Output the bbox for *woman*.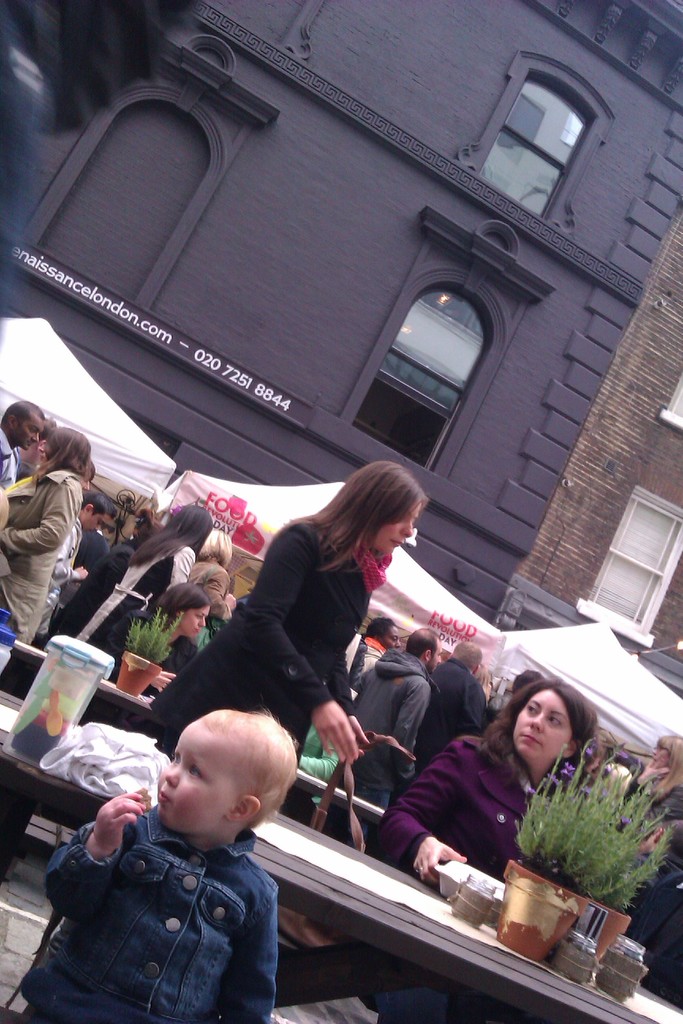
(191,473,419,823).
